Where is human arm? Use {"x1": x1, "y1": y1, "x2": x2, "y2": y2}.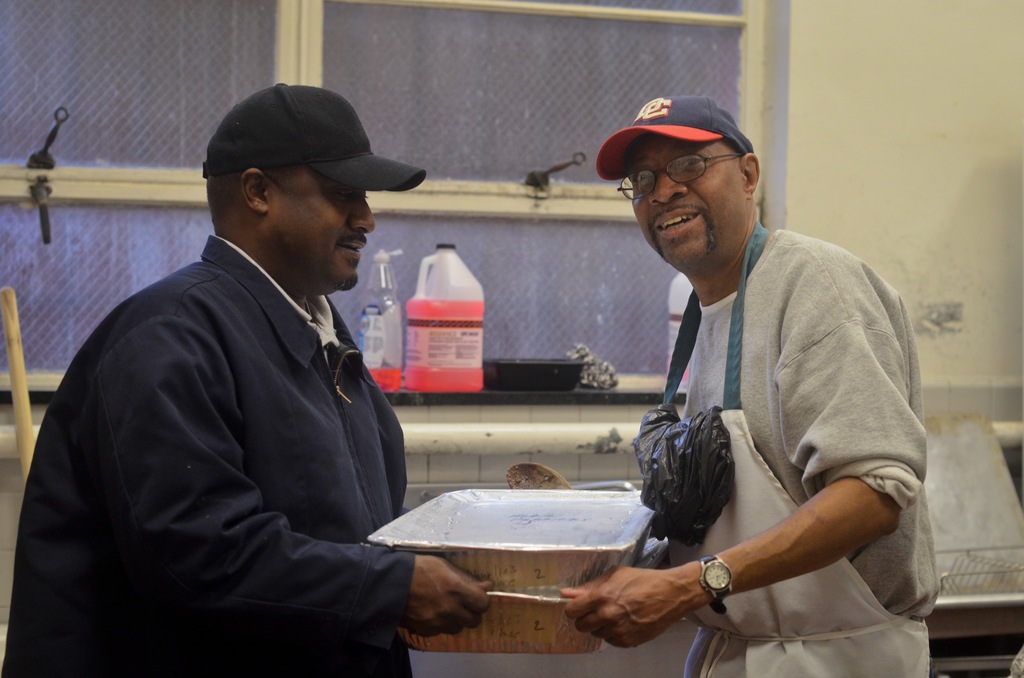
{"x1": 111, "y1": 297, "x2": 486, "y2": 620}.
